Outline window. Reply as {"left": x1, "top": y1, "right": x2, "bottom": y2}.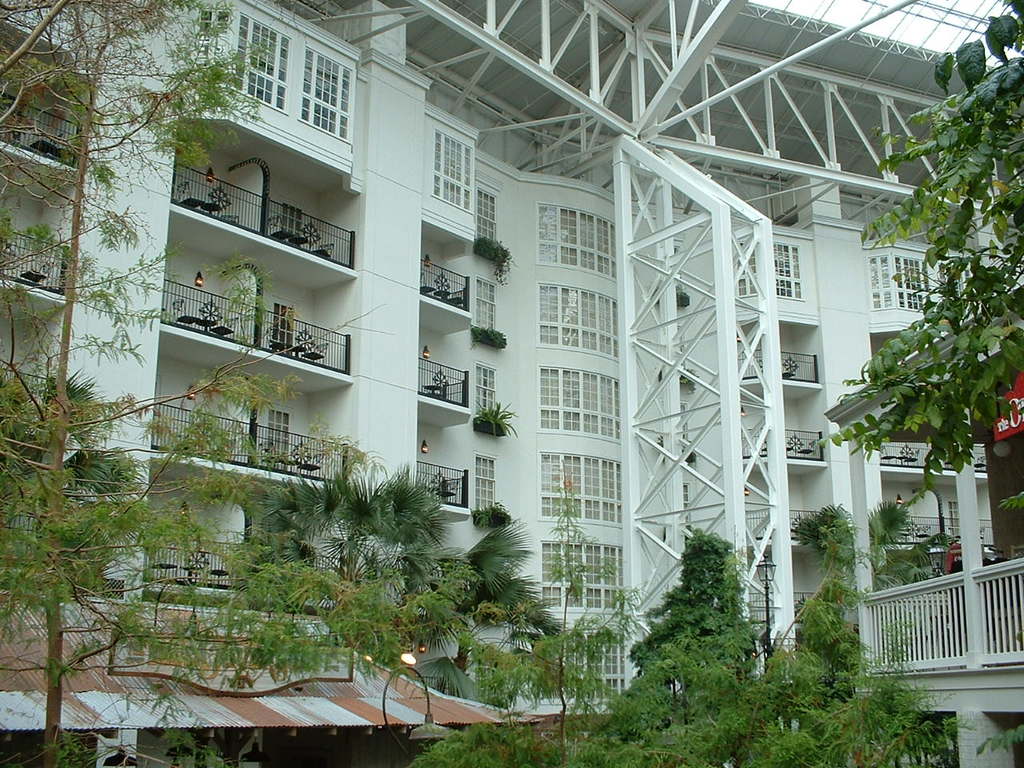
{"left": 477, "top": 191, "right": 497, "bottom": 239}.
